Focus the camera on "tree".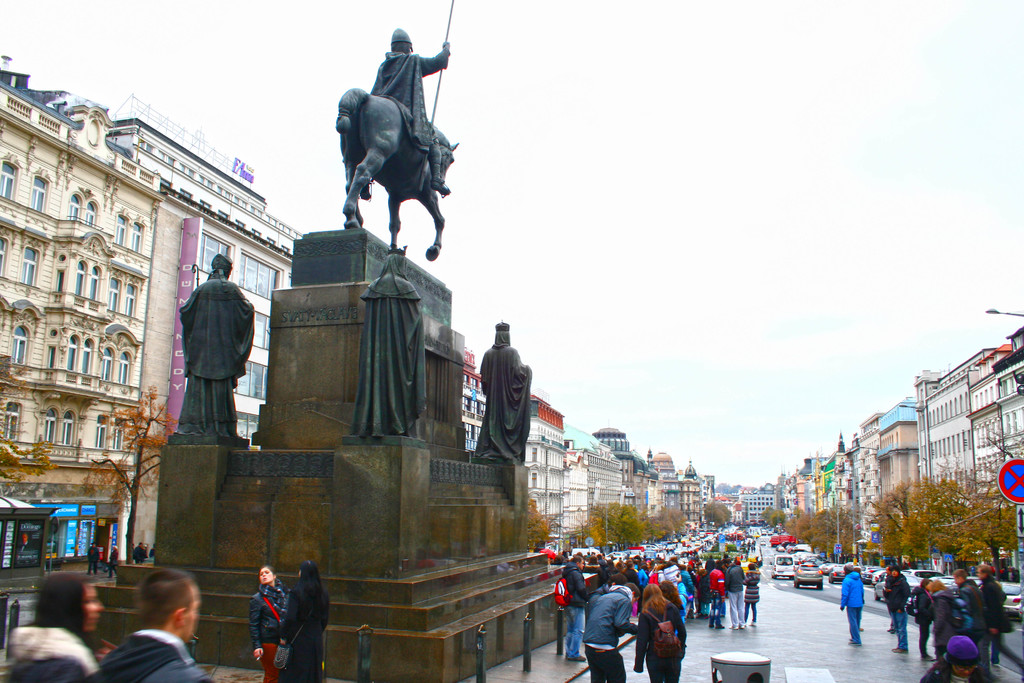
Focus region: locate(703, 499, 735, 527).
